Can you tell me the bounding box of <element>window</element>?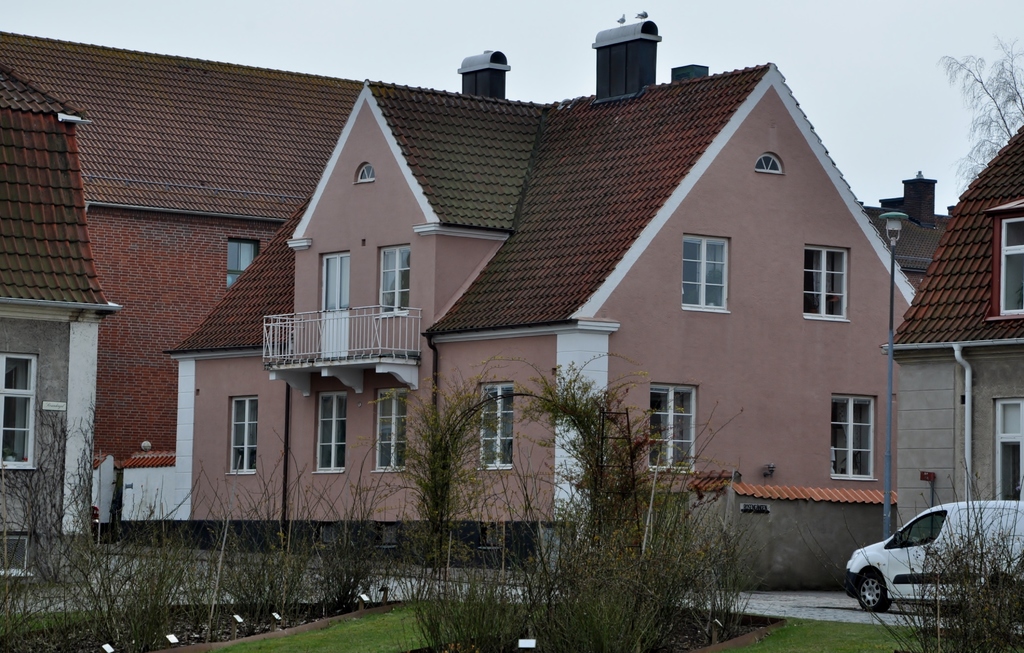
<region>378, 243, 410, 316</region>.
